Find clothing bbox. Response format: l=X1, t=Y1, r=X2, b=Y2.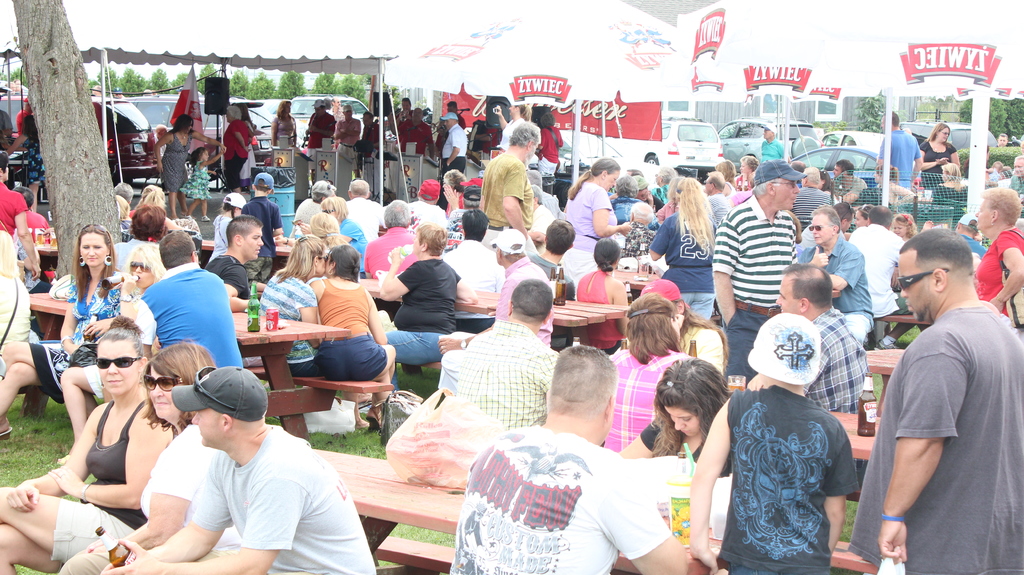
l=132, t=261, r=241, b=378.
